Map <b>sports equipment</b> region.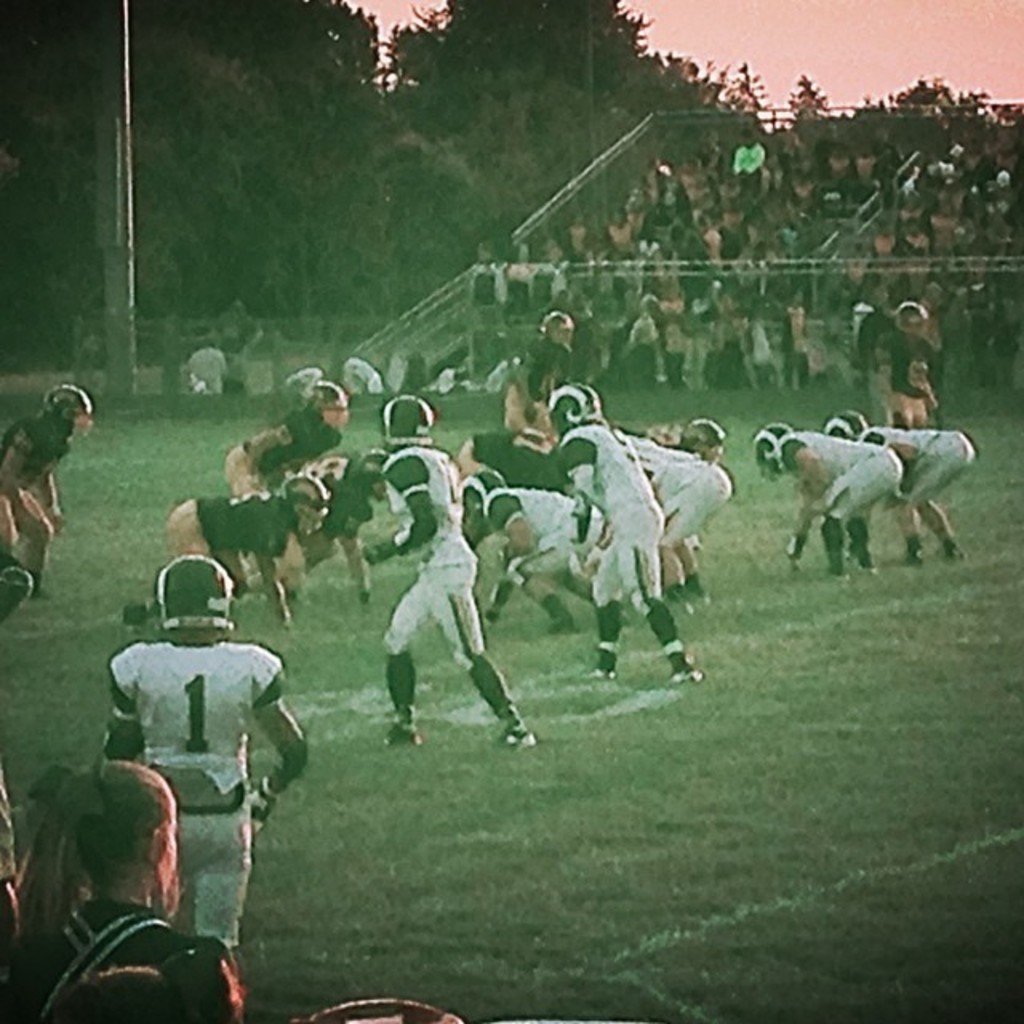
Mapped to rect(526, 301, 581, 354).
